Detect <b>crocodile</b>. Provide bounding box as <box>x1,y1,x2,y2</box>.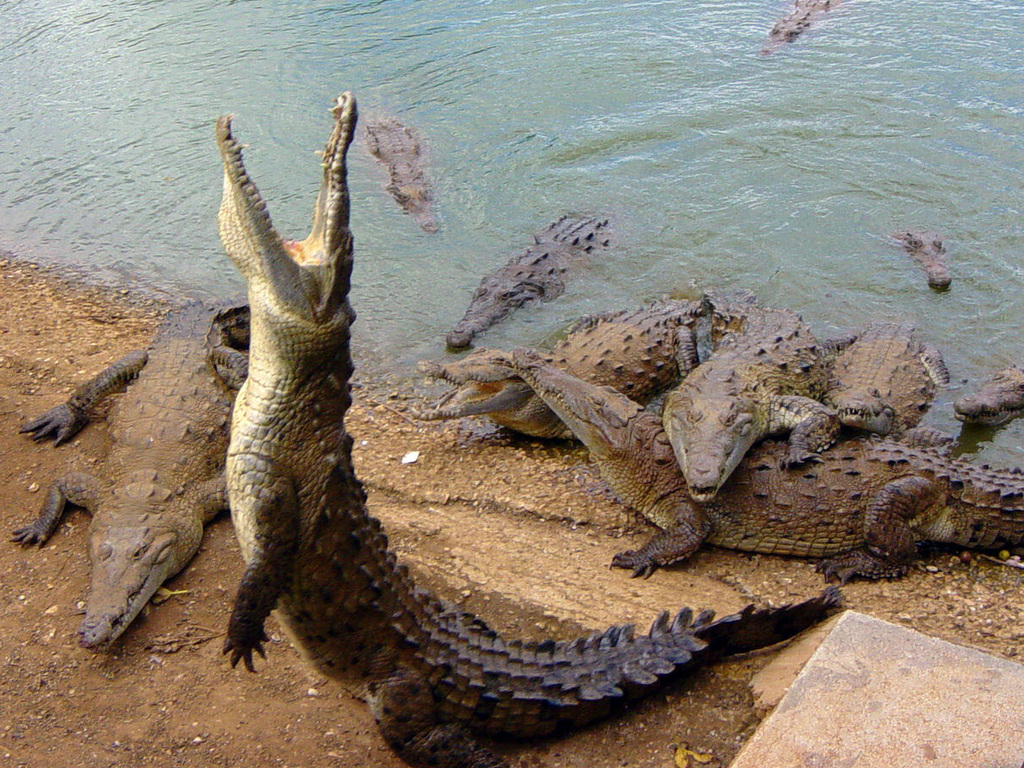
<box>218,89,853,767</box>.
